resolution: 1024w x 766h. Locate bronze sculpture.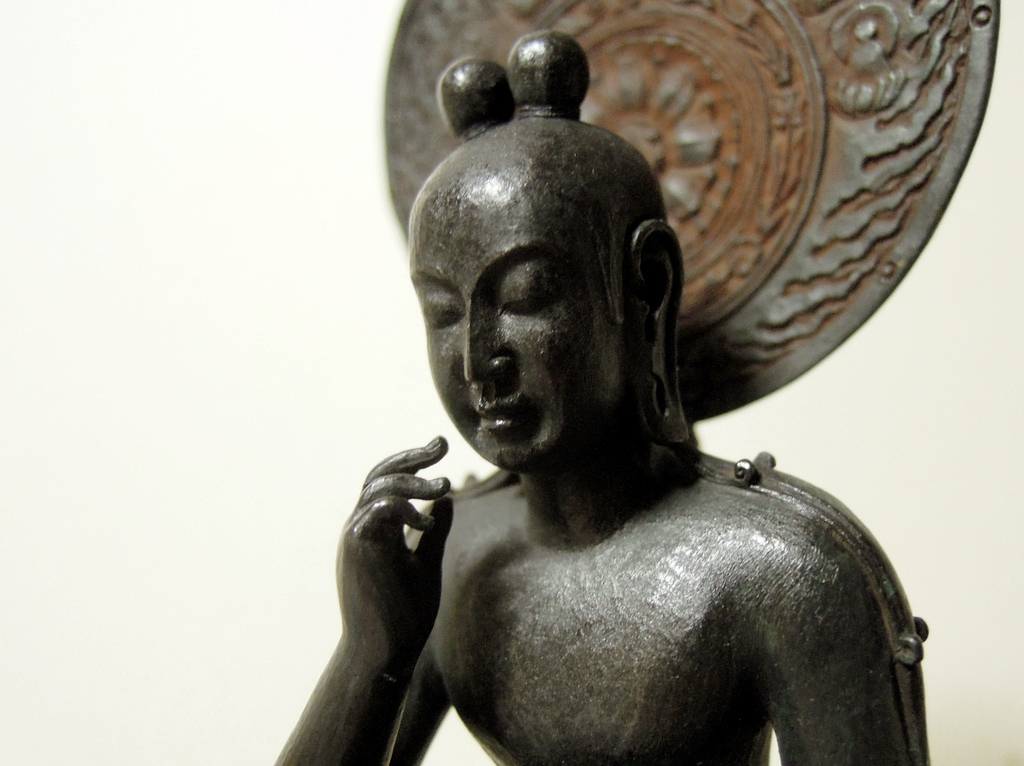
x1=267, y1=25, x2=933, y2=765.
